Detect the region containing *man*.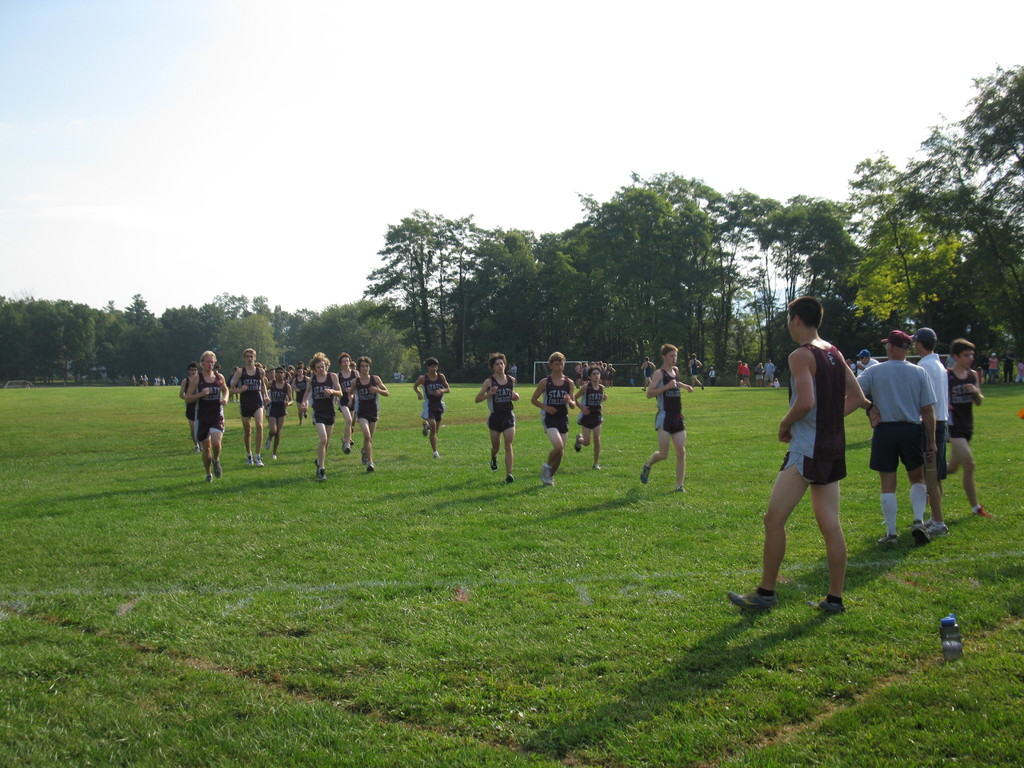
detection(857, 330, 939, 542).
